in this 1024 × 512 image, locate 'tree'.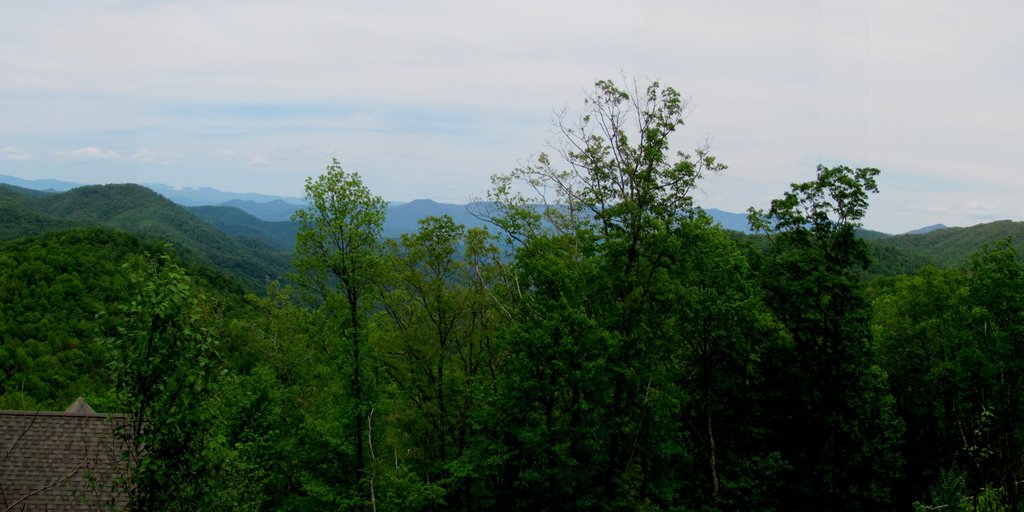
Bounding box: 273 129 397 408.
